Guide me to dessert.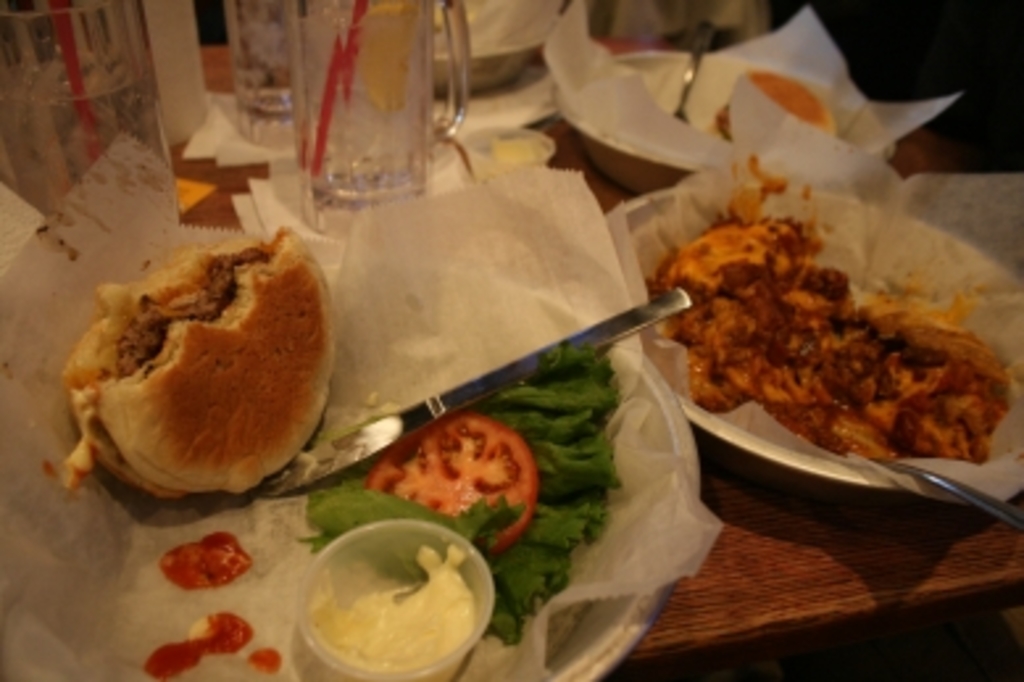
Guidance: {"left": 155, "top": 527, "right": 258, "bottom": 590}.
